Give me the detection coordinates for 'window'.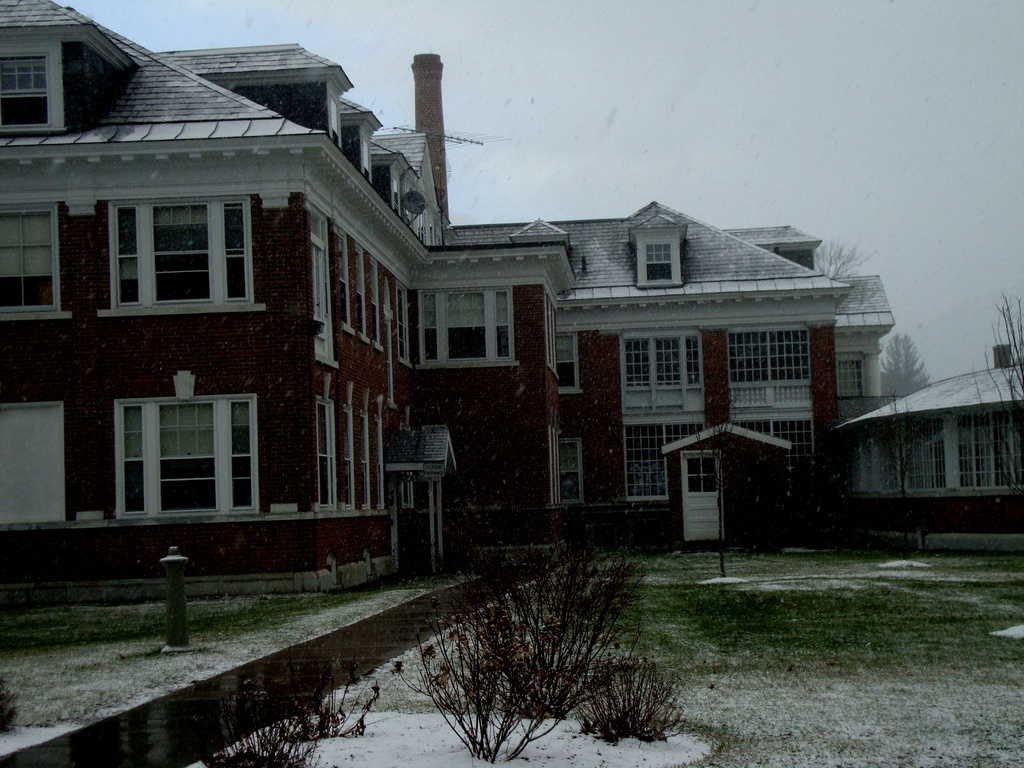
<bbox>644, 241, 669, 268</bbox>.
